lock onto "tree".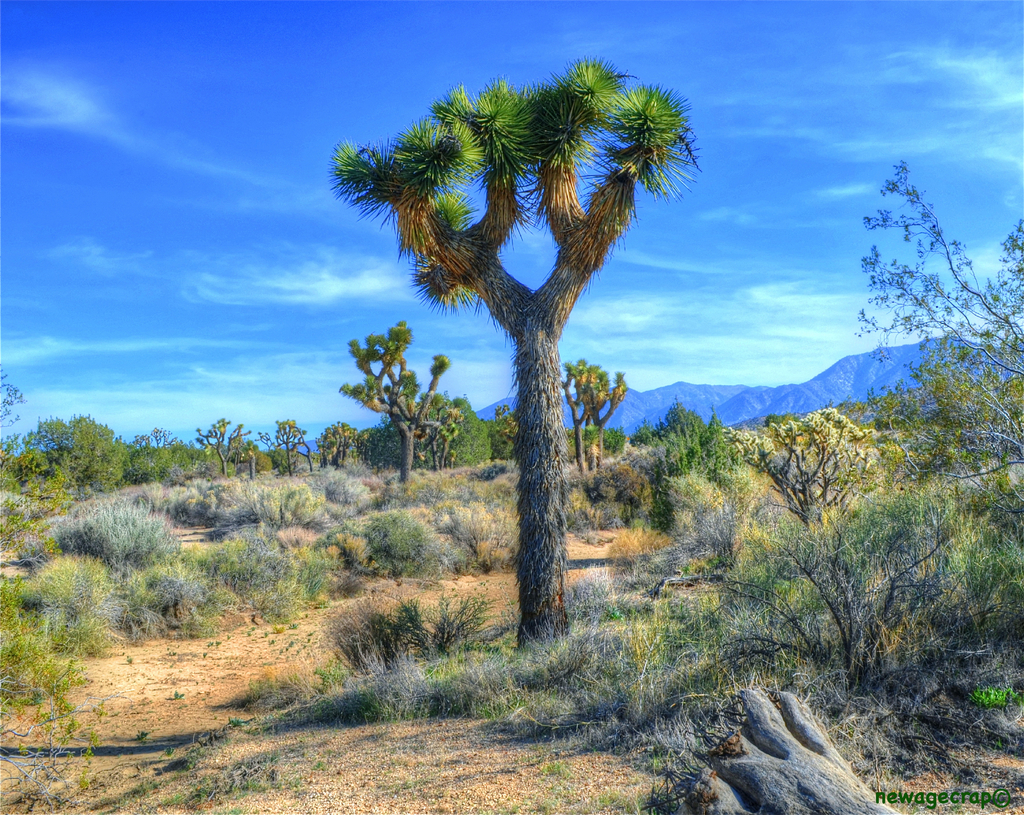
Locked: {"x1": 340, "y1": 317, "x2": 447, "y2": 480}.
